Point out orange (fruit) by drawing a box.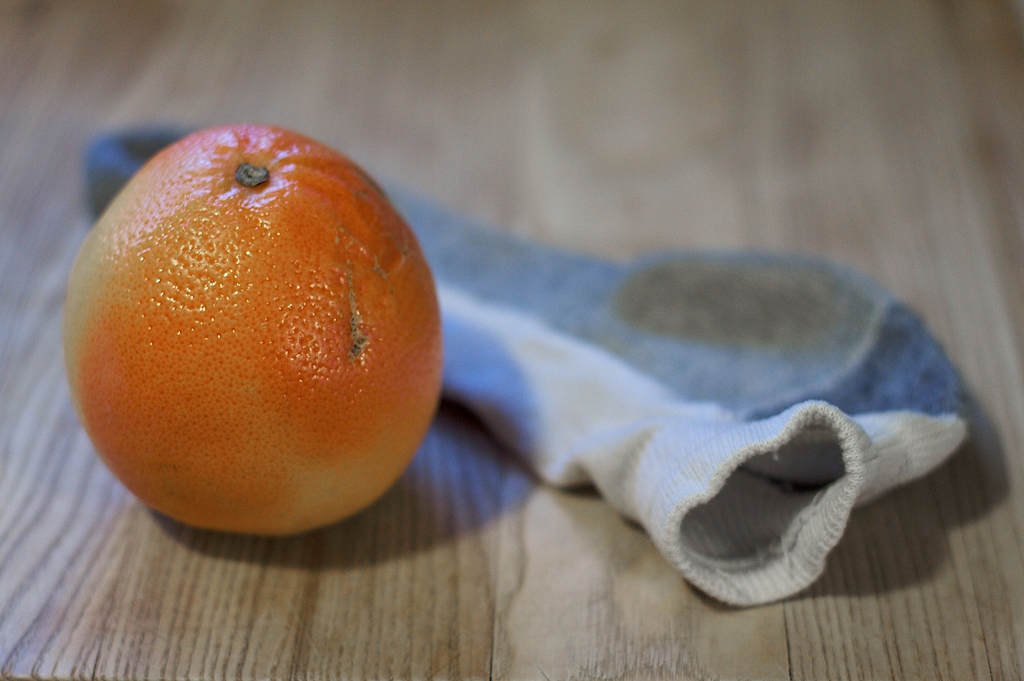
(61, 119, 445, 536).
